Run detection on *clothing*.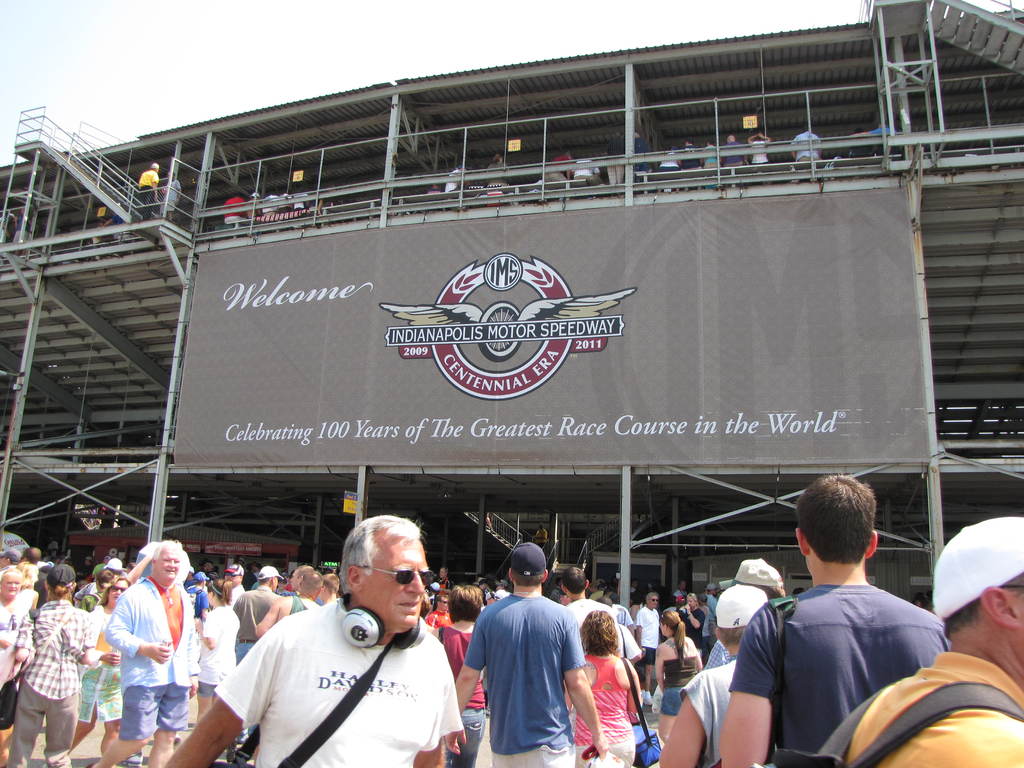
Result: (103,577,200,740).
